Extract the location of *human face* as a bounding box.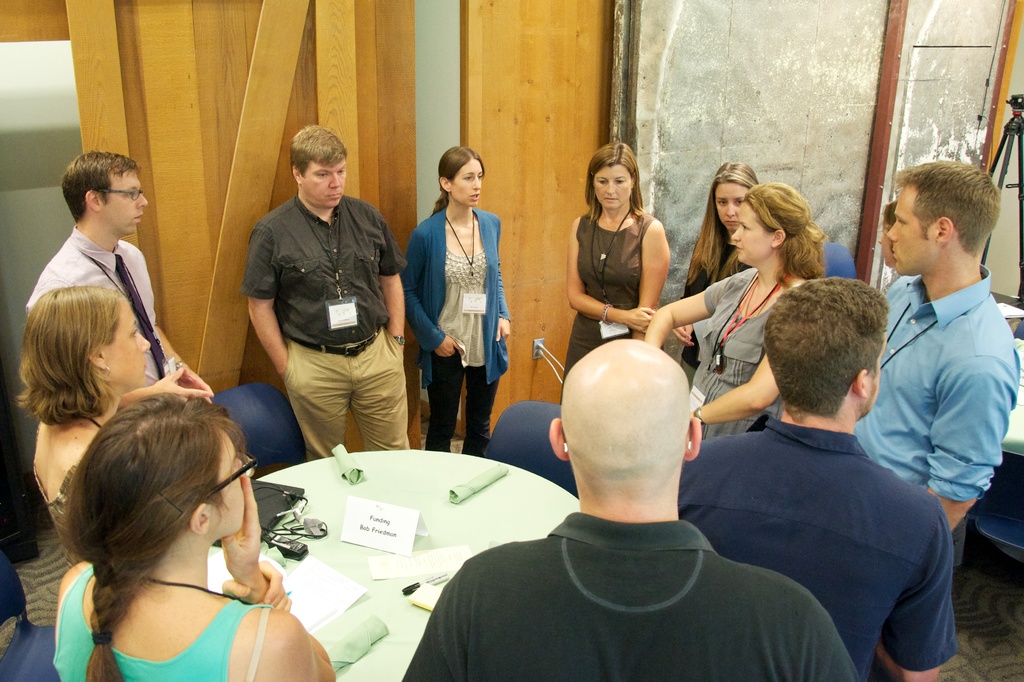
region(214, 427, 245, 532).
